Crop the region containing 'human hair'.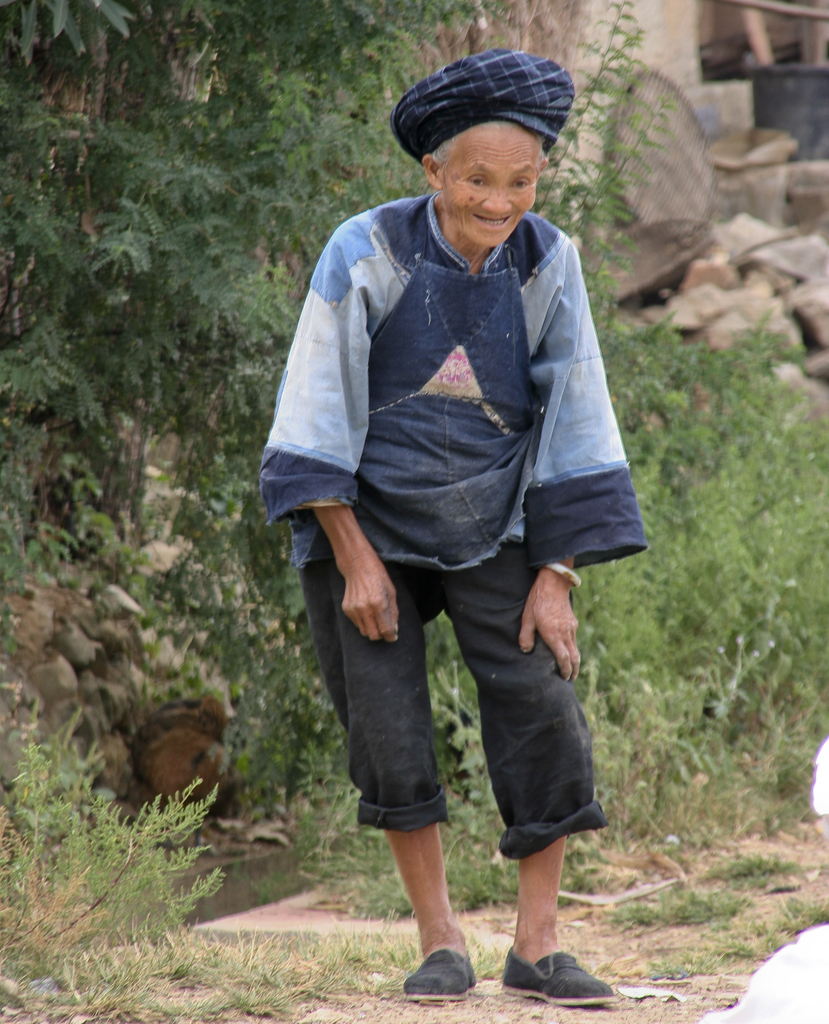
Crop region: [432,114,545,168].
